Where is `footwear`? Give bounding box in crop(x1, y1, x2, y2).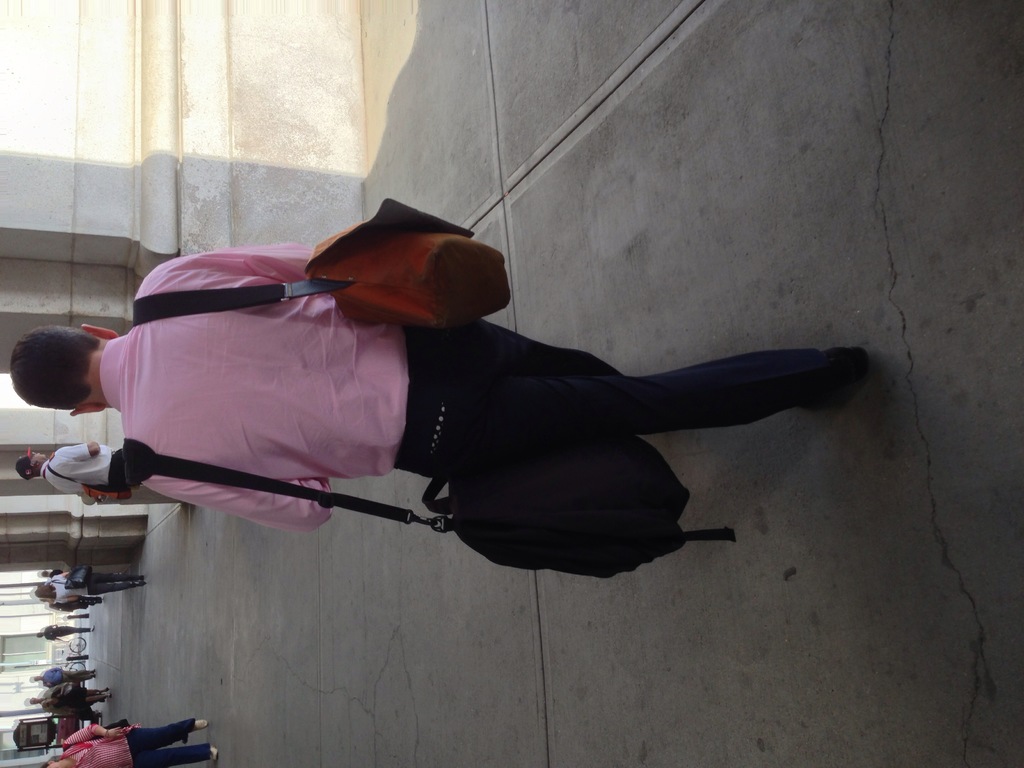
crop(815, 348, 863, 407).
